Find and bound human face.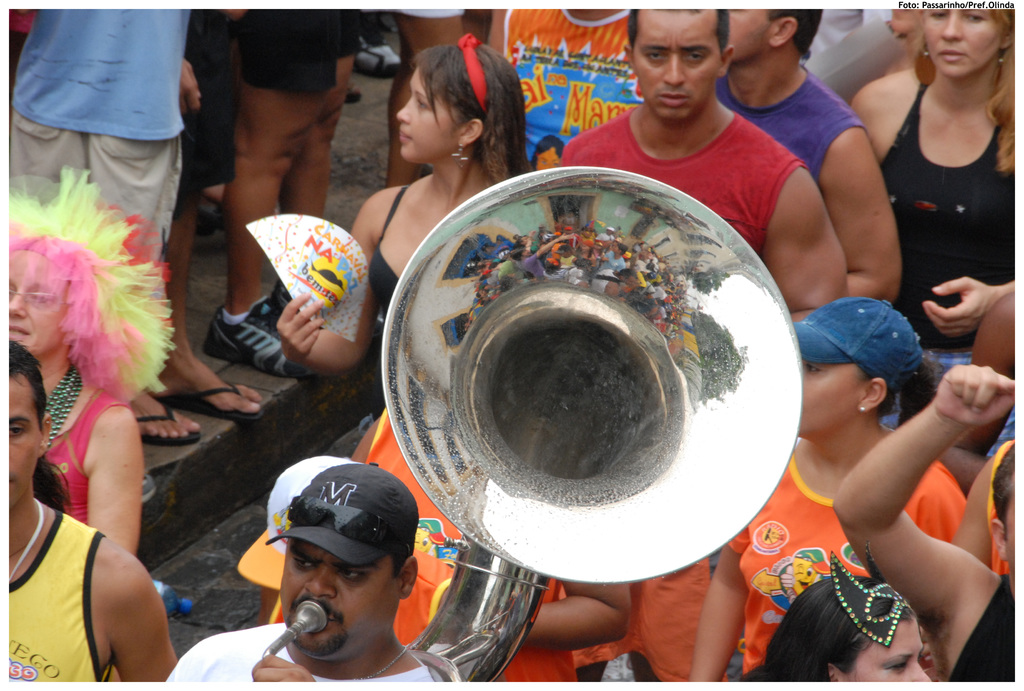
Bound: (634, 13, 721, 121).
